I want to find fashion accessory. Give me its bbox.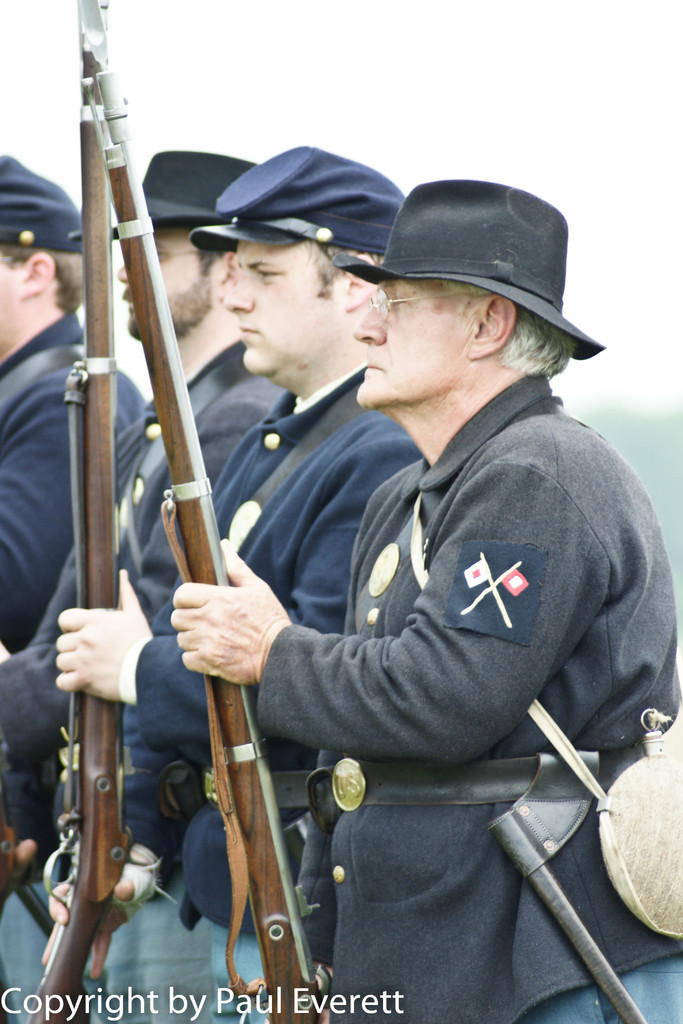
region(333, 179, 606, 360).
